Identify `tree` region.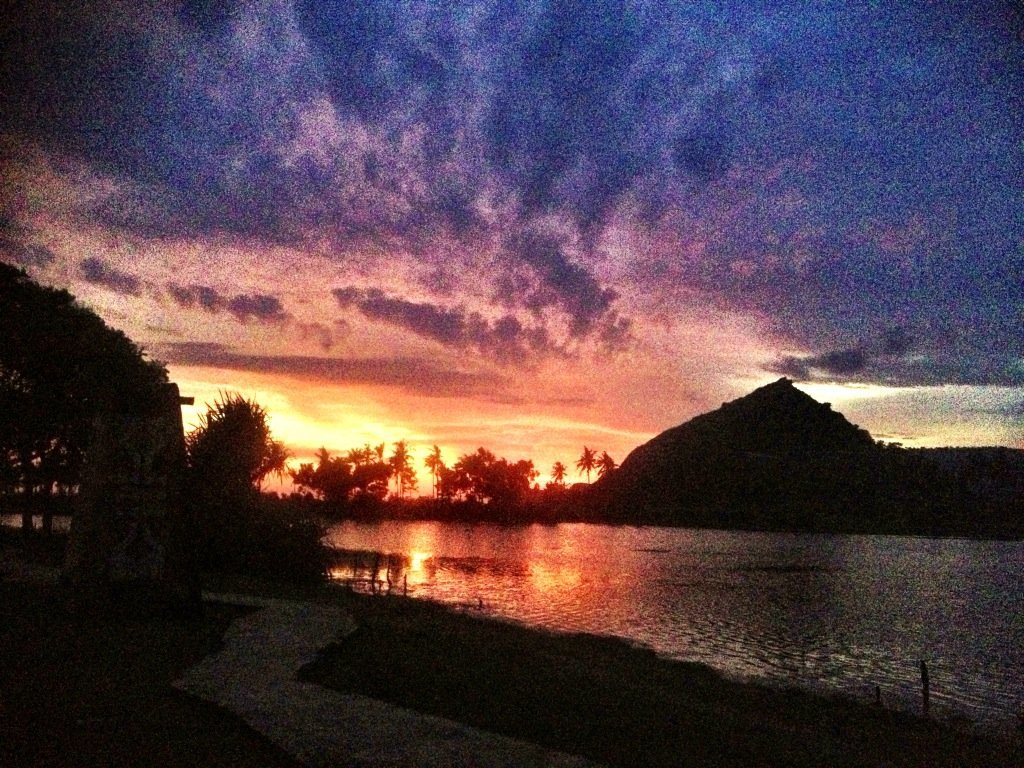
Region: pyautogui.locateOnScreen(548, 453, 572, 494).
